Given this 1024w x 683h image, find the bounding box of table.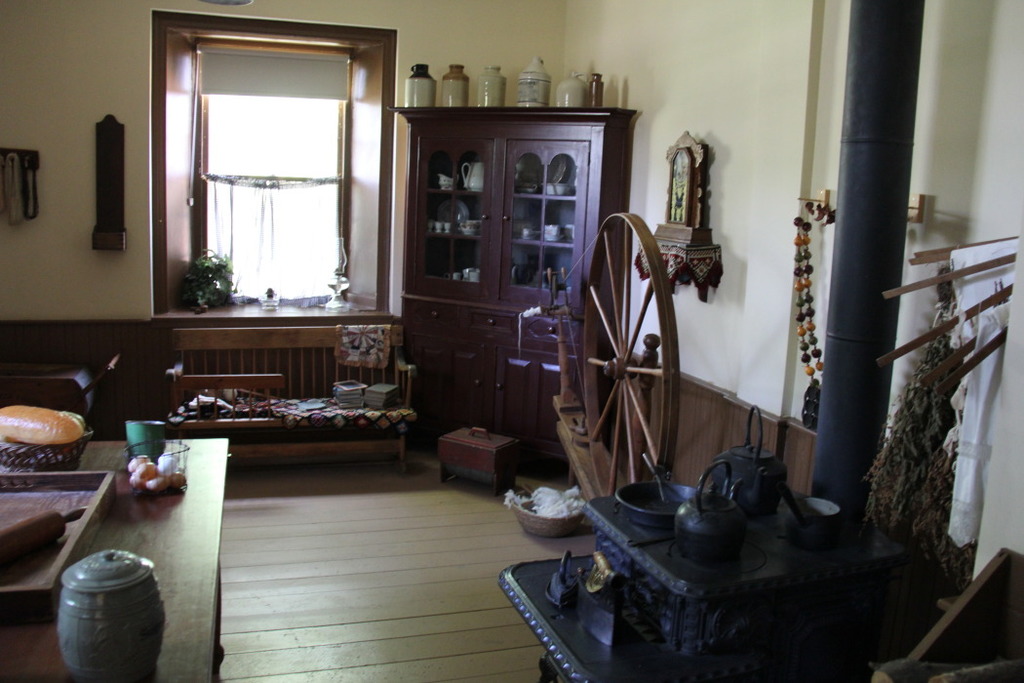
box(0, 415, 229, 680).
